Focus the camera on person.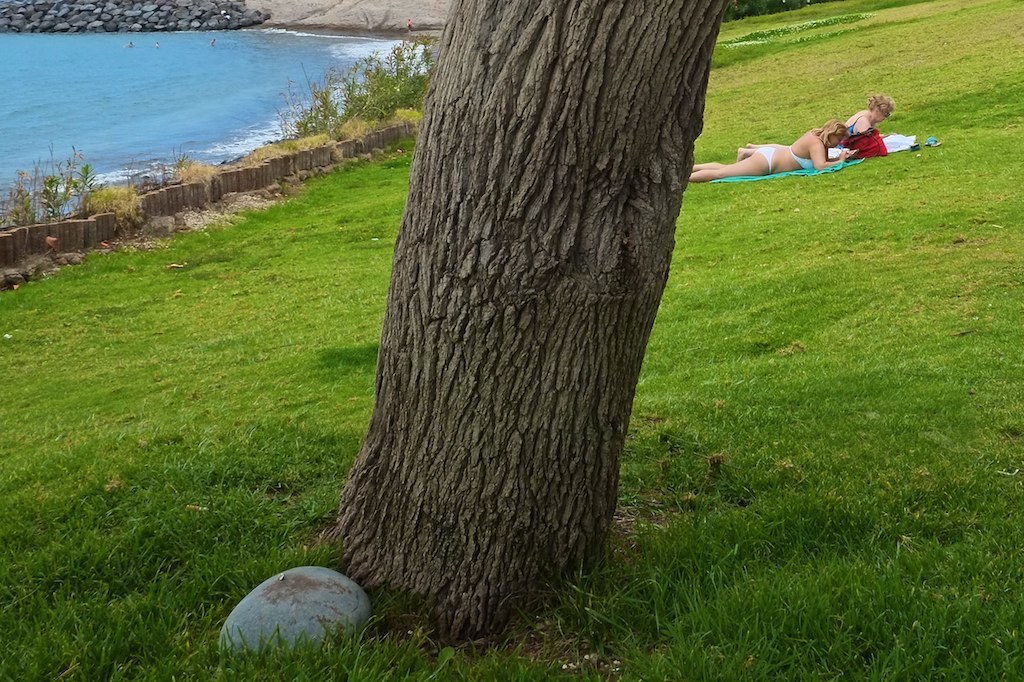
Focus region: bbox=[735, 92, 894, 159].
